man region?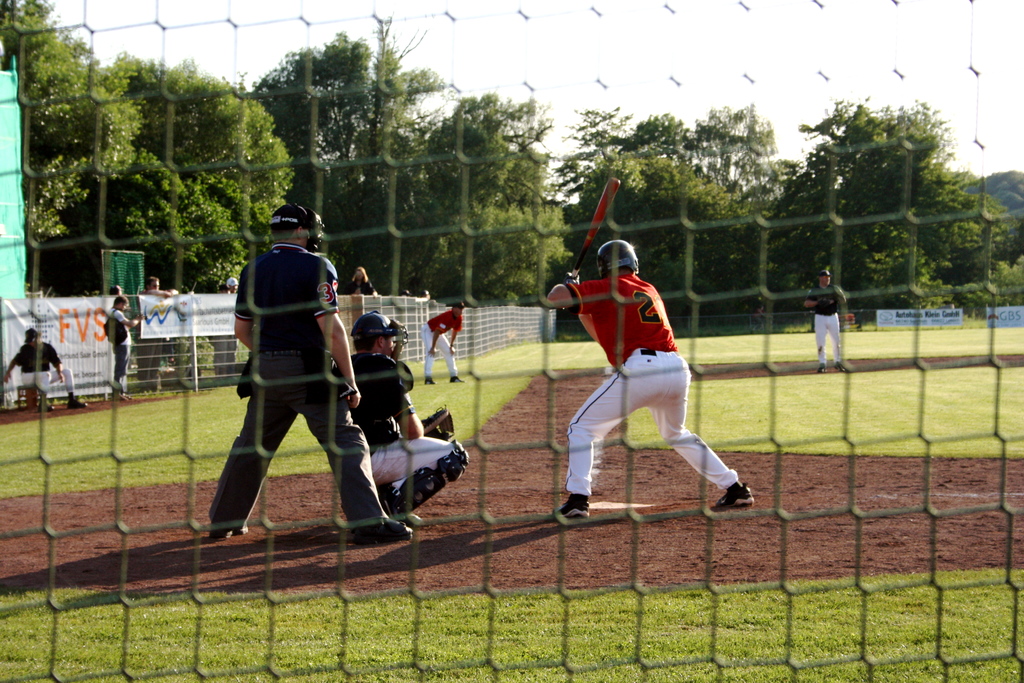
x1=4, y1=331, x2=82, y2=406
